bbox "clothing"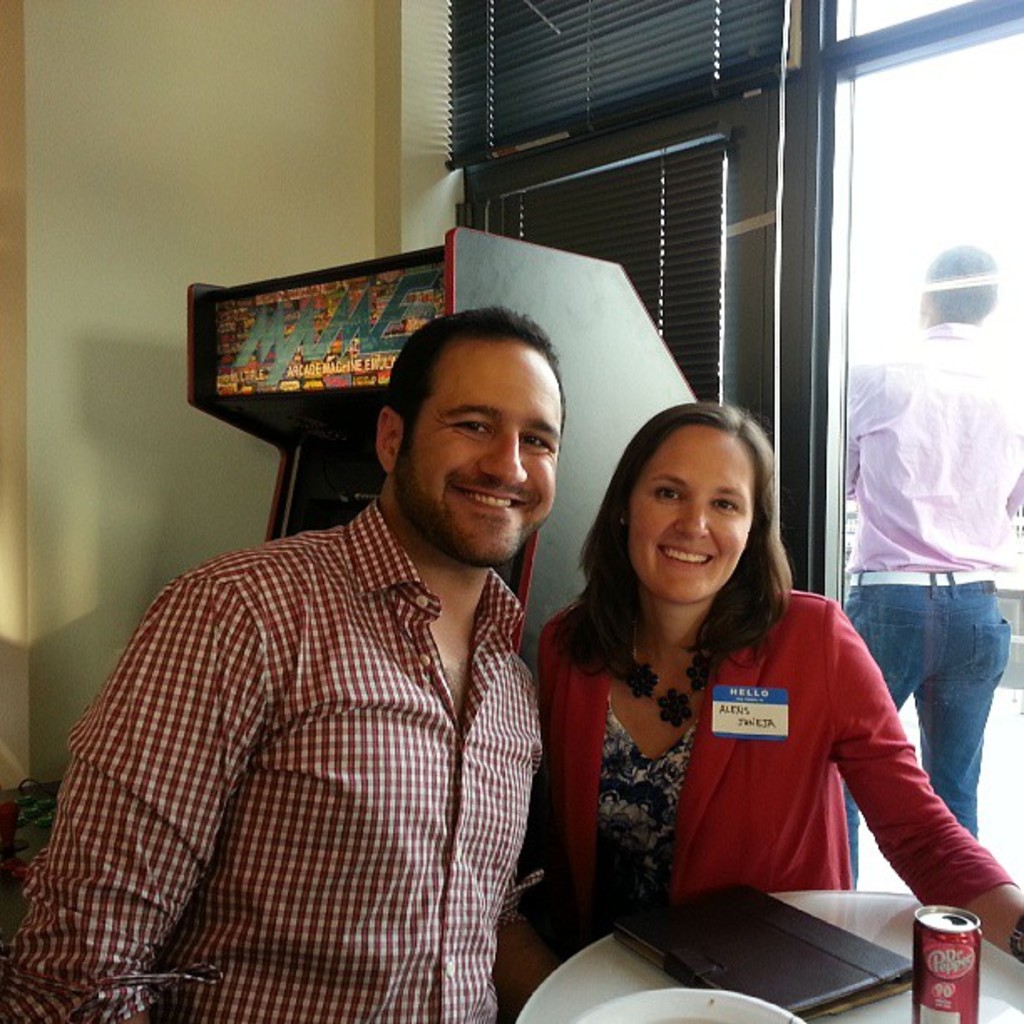
[47,422,596,1023]
